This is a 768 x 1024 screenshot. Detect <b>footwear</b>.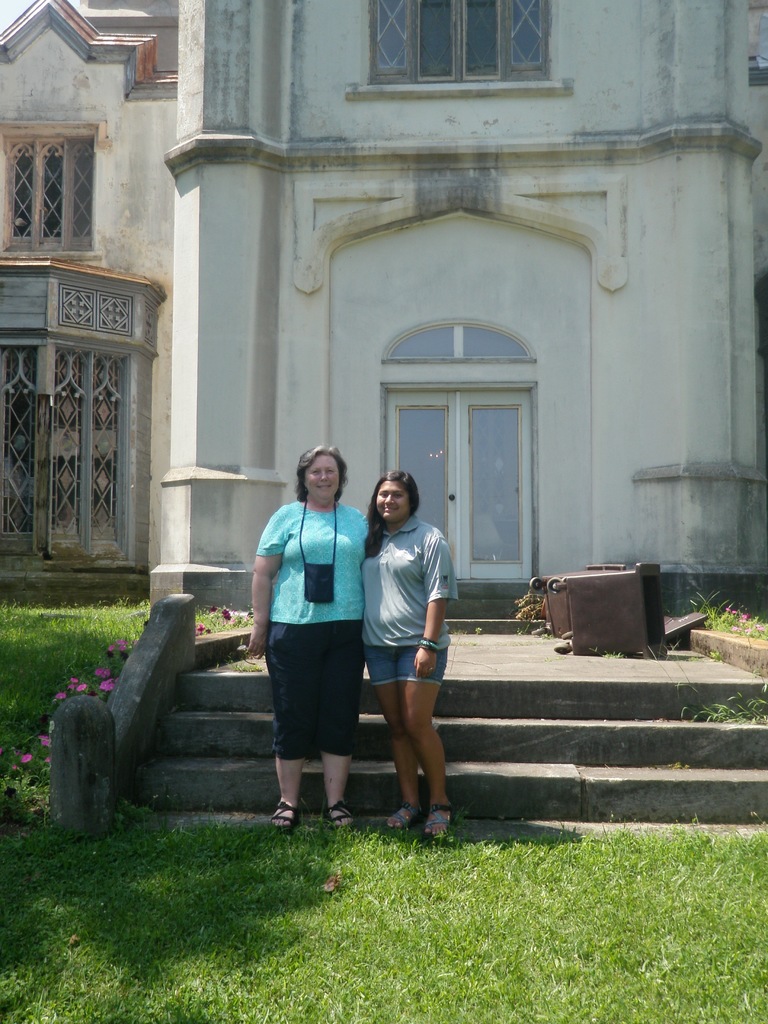
[415, 798, 464, 847].
